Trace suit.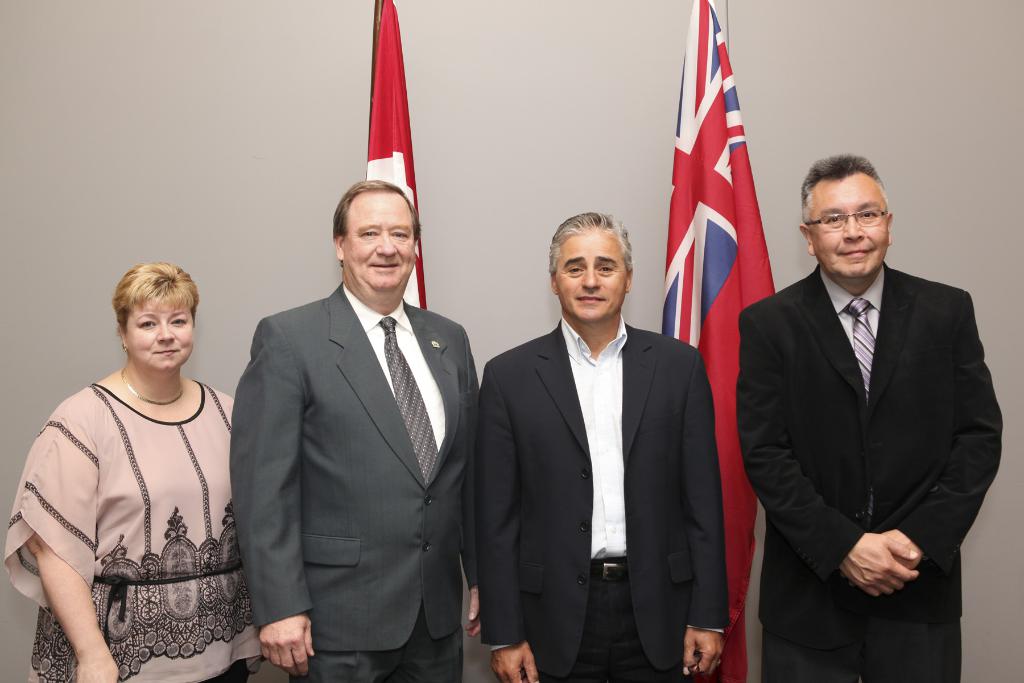
Traced to left=478, top=315, right=732, bottom=682.
